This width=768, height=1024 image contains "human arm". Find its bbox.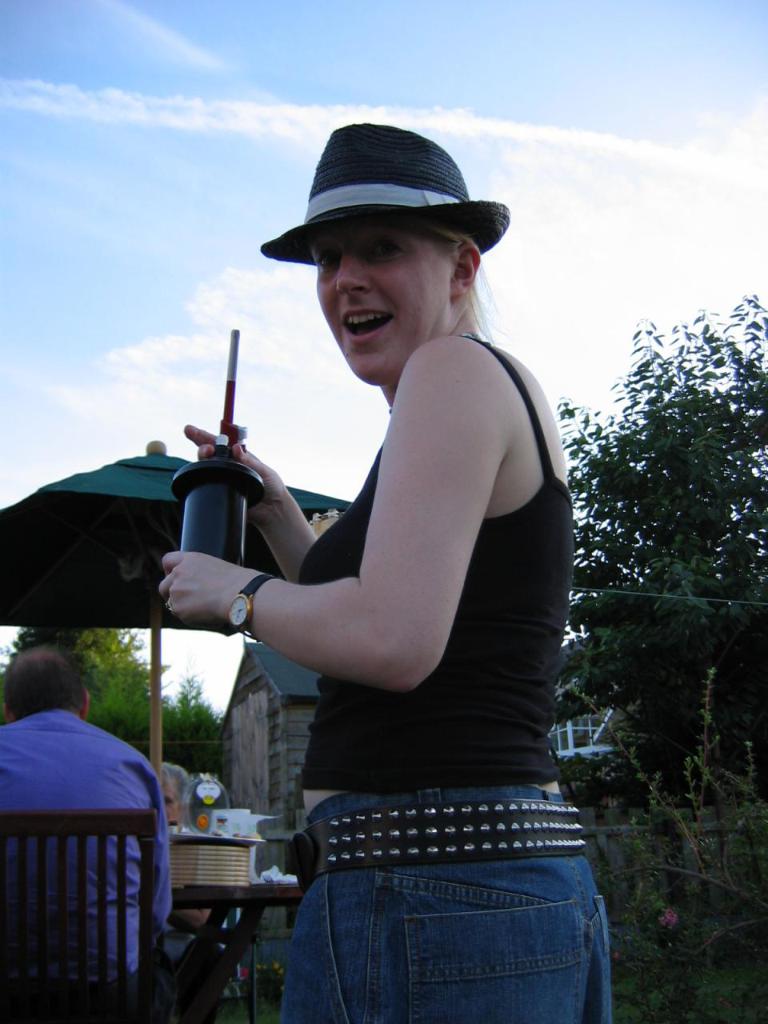
{"left": 205, "top": 373, "right": 538, "bottom": 736}.
